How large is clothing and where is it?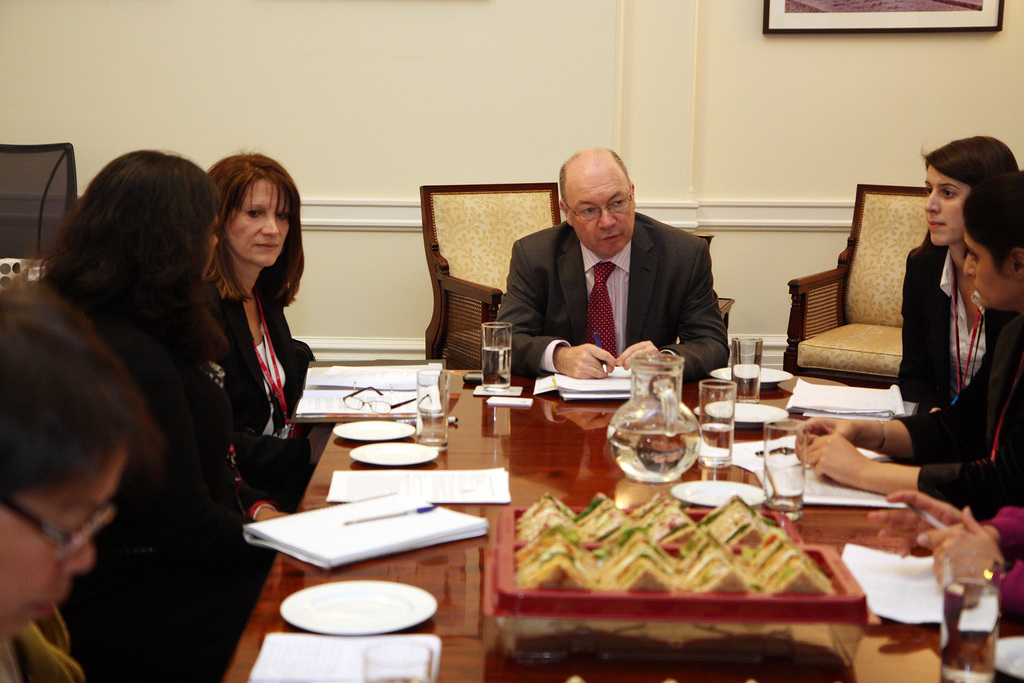
Bounding box: bbox=[886, 231, 1012, 413].
